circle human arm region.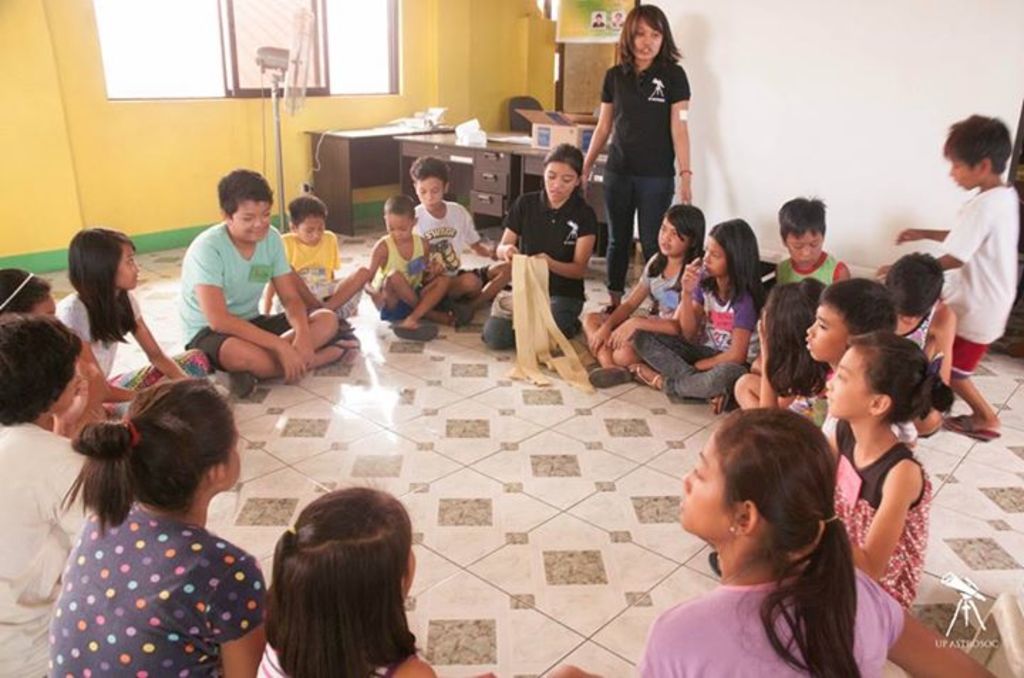
Region: (x1=127, y1=286, x2=192, y2=377).
